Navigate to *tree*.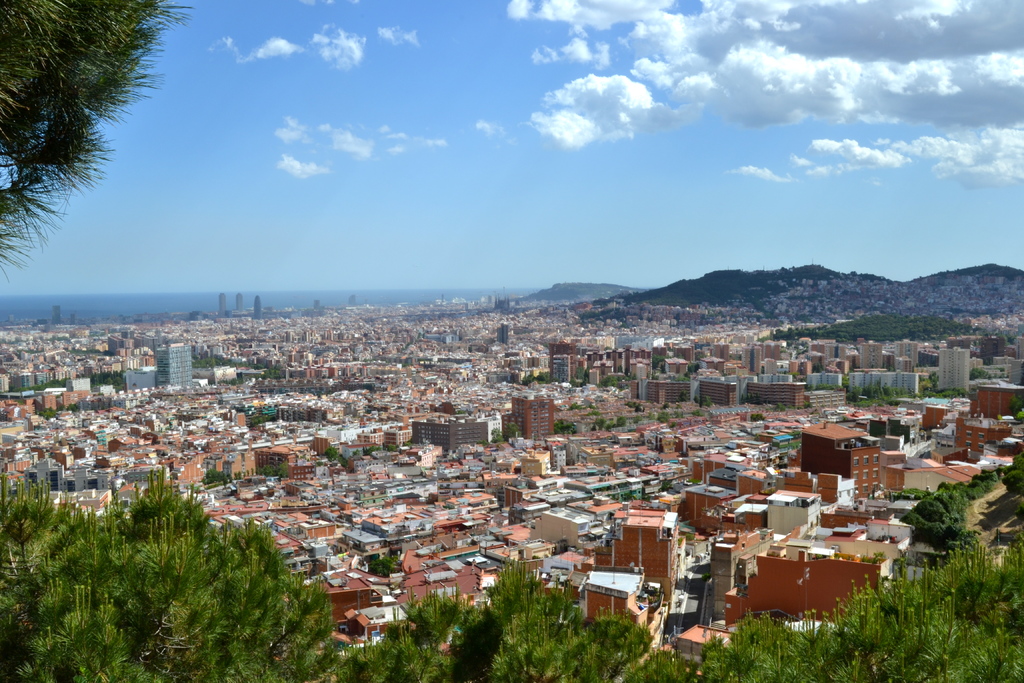
Navigation target: crop(511, 423, 521, 434).
